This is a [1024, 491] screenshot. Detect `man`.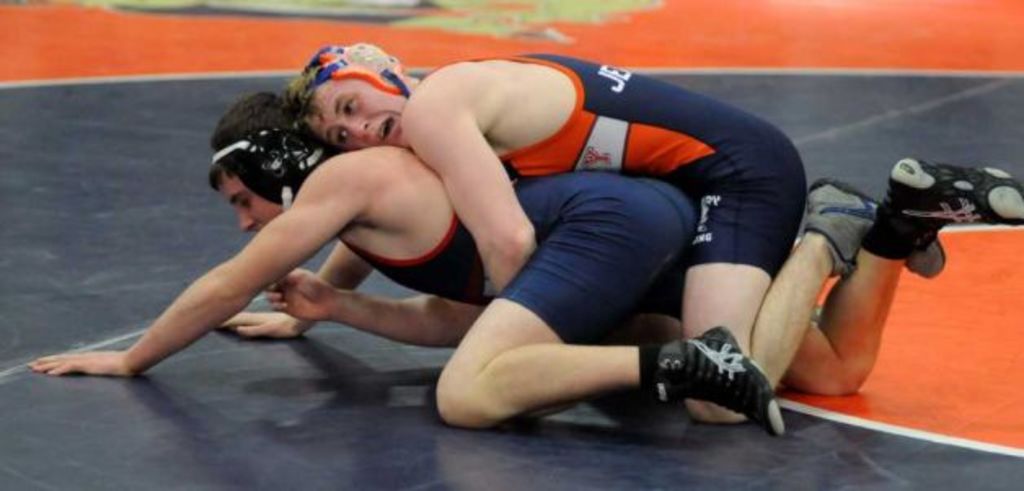
crop(298, 33, 946, 436).
